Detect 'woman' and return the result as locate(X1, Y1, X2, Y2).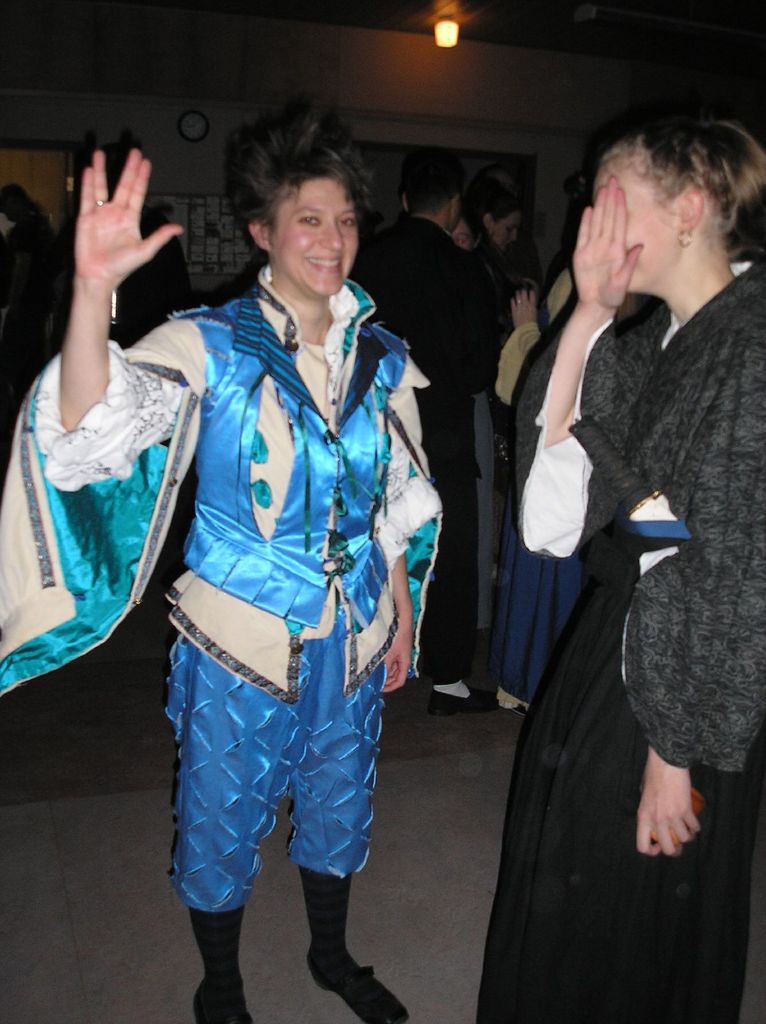
locate(467, 109, 765, 1023).
